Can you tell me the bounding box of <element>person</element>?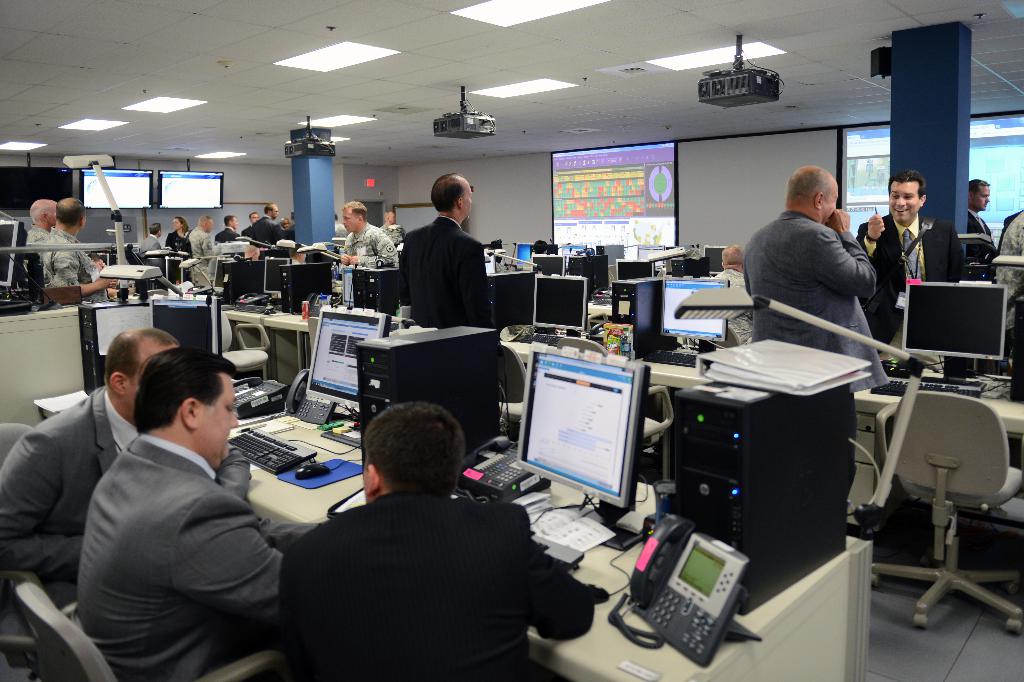
{"left": 243, "top": 212, "right": 259, "bottom": 232}.
